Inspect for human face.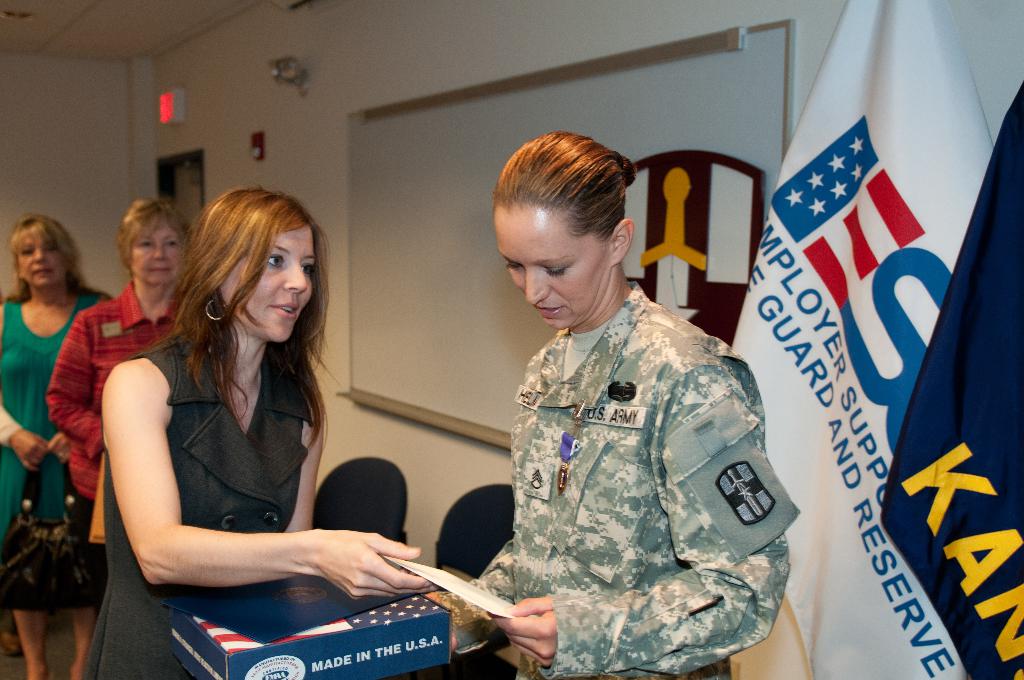
Inspection: [129, 219, 185, 283].
